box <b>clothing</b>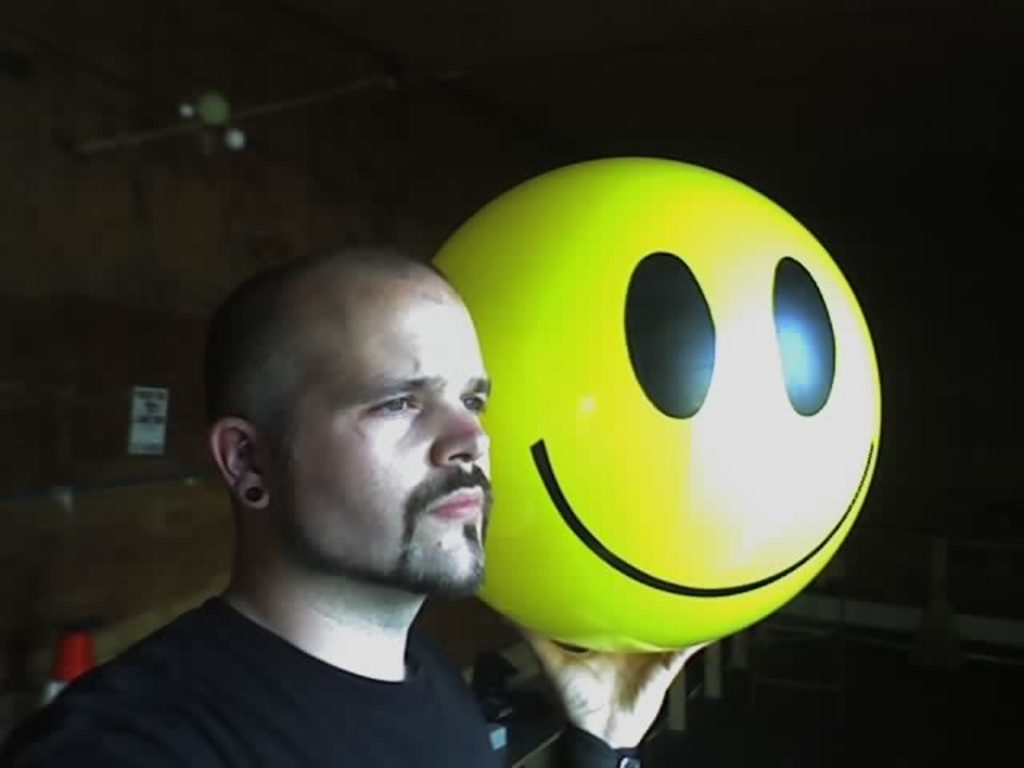
(x1=53, y1=456, x2=558, y2=767)
